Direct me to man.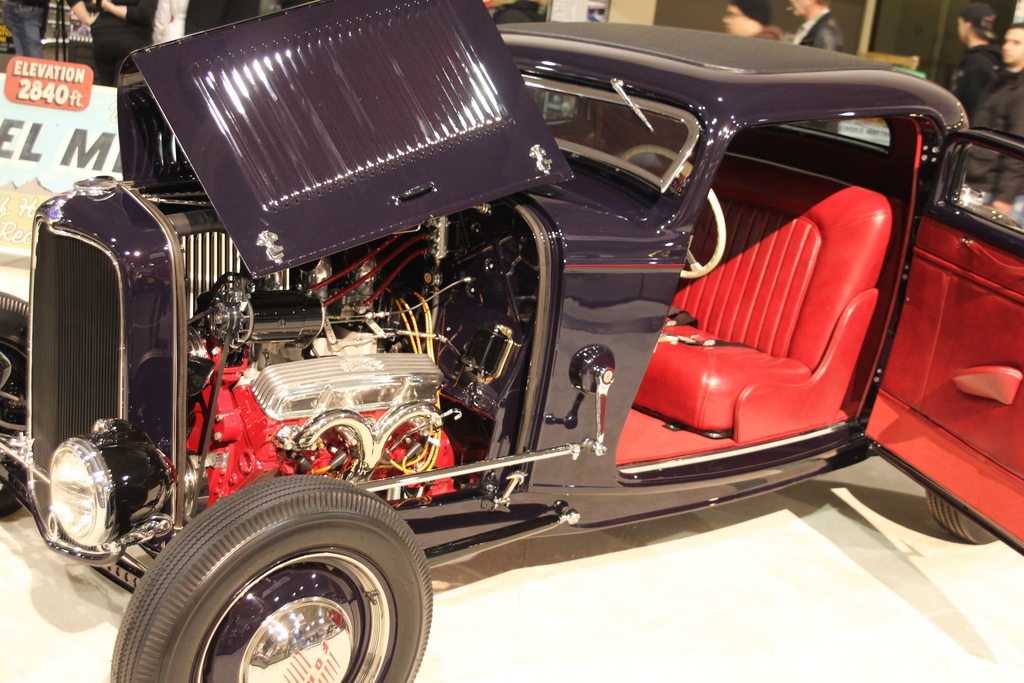
Direction: x1=721, y1=0, x2=785, y2=47.
